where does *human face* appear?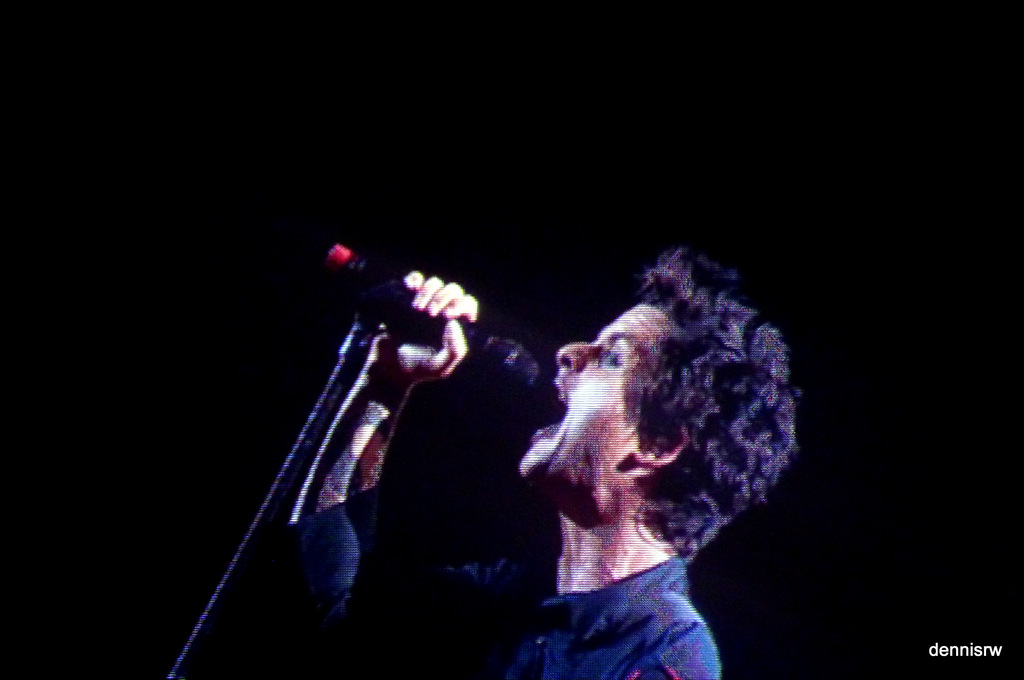
Appears at crop(516, 298, 672, 485).
